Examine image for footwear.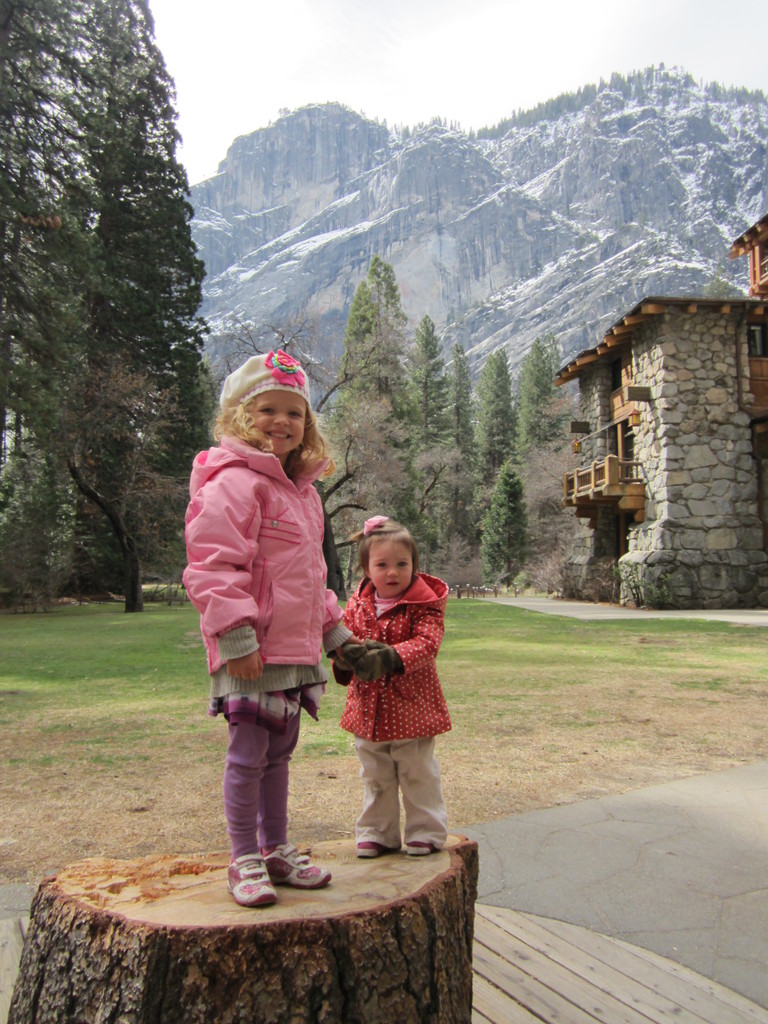
Examination result: (left=345, top=835, right=381, bottom=861).
